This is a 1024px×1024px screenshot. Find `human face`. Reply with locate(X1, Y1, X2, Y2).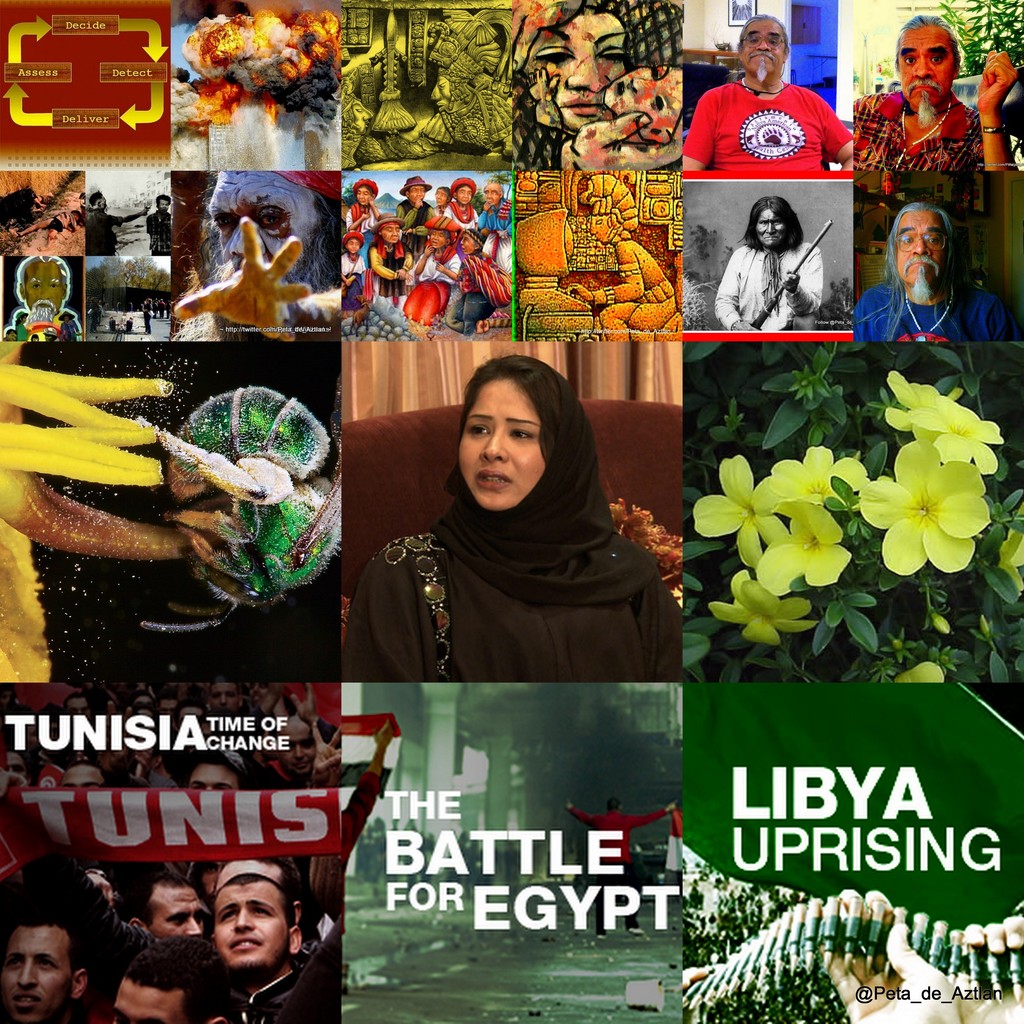
locate(205, 170, 319, 271).
